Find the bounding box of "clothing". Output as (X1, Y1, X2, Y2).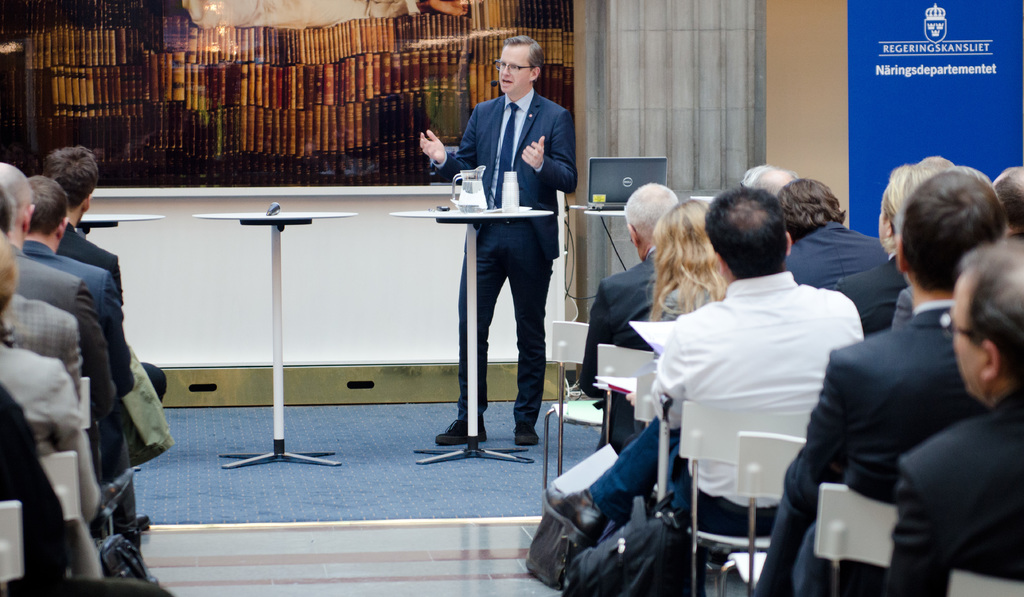
(645, 215, 877, 570).
